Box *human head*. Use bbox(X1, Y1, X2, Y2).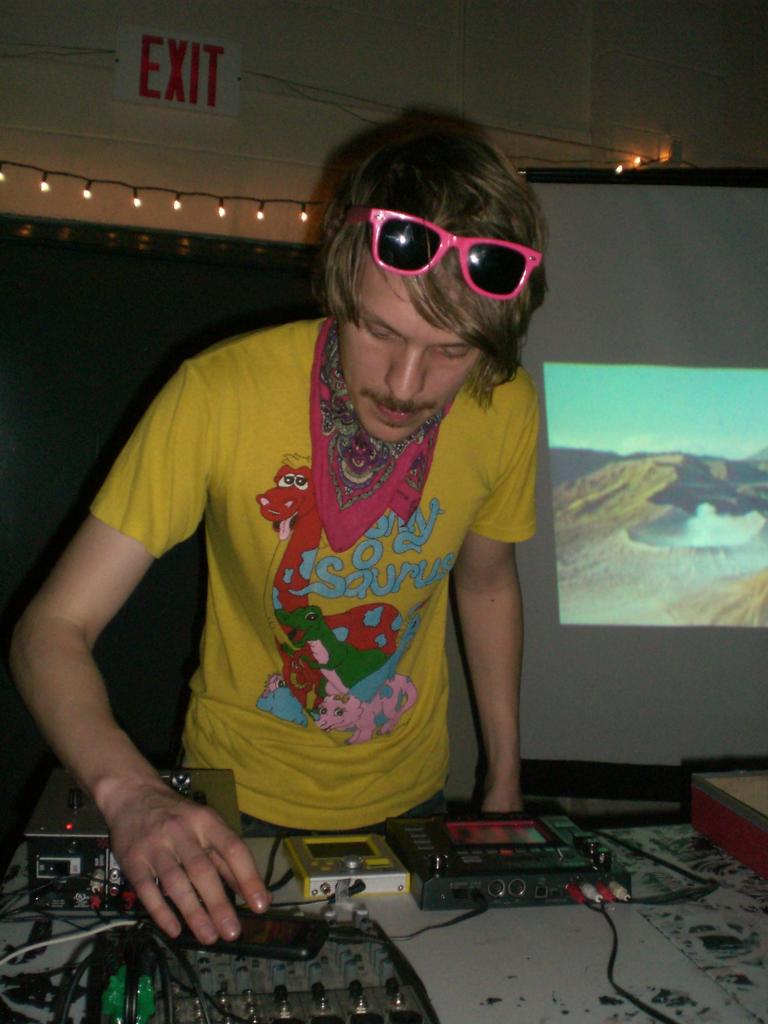
bbox(285, 92, 566, 420).
